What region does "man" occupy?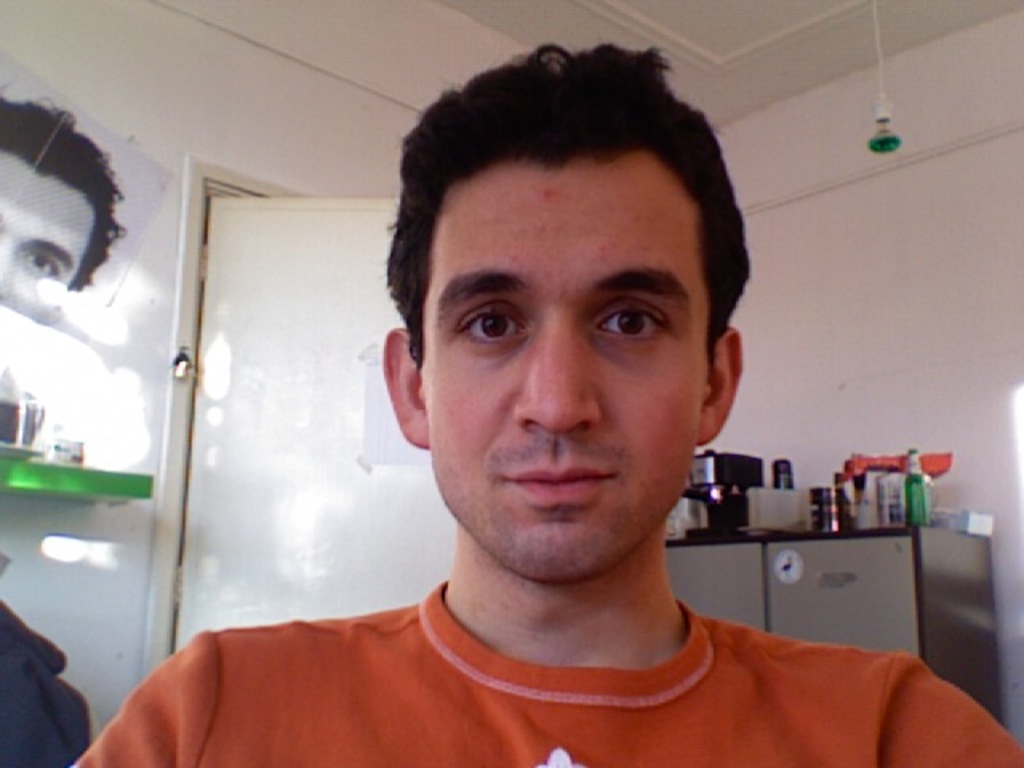
0, 99, 138, 344.
